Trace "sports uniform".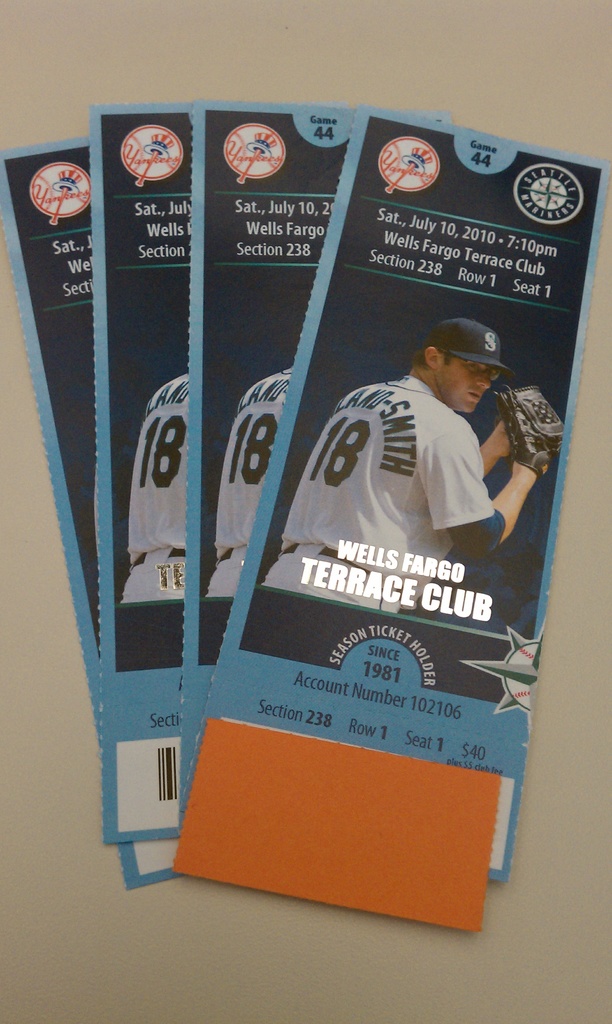
Traced to <region>184, 342, 321, 611</region>.
